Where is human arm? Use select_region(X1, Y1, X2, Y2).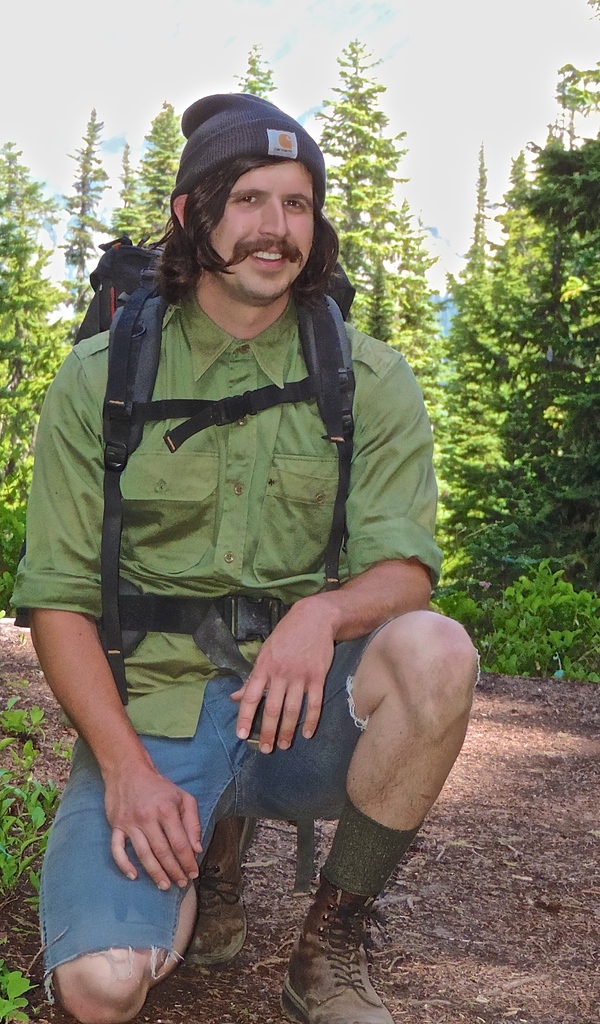
select_region(226, 349, 446, 762).
